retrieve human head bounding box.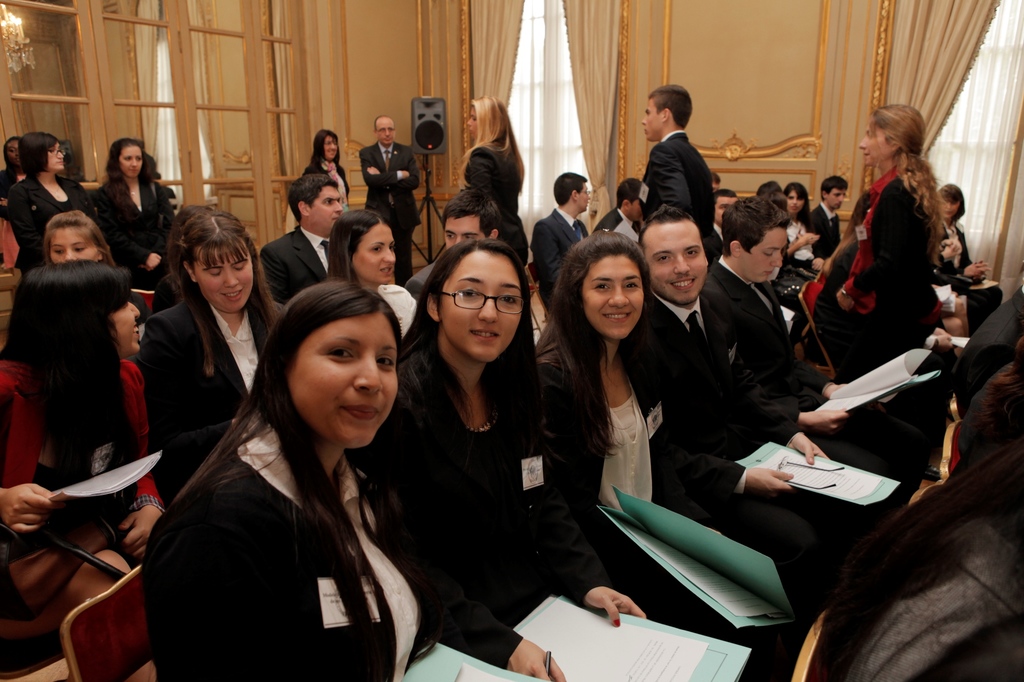
Bounding box: <region>255, 269, 417, 438</region>.
